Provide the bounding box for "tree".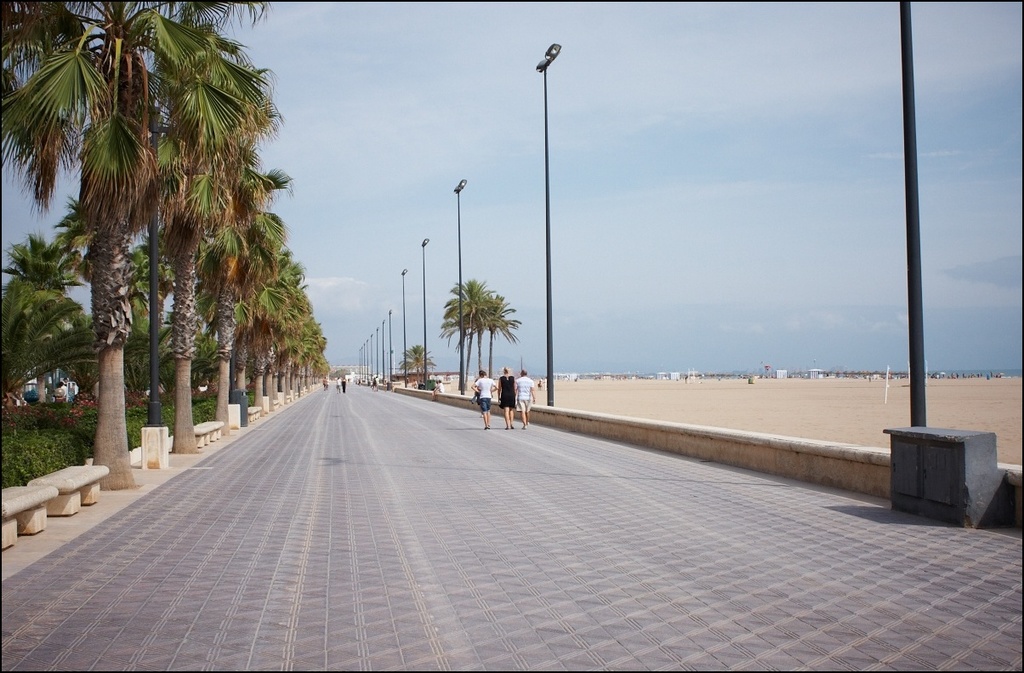
<bbox>196, 153, 293, 430</bbox>.
